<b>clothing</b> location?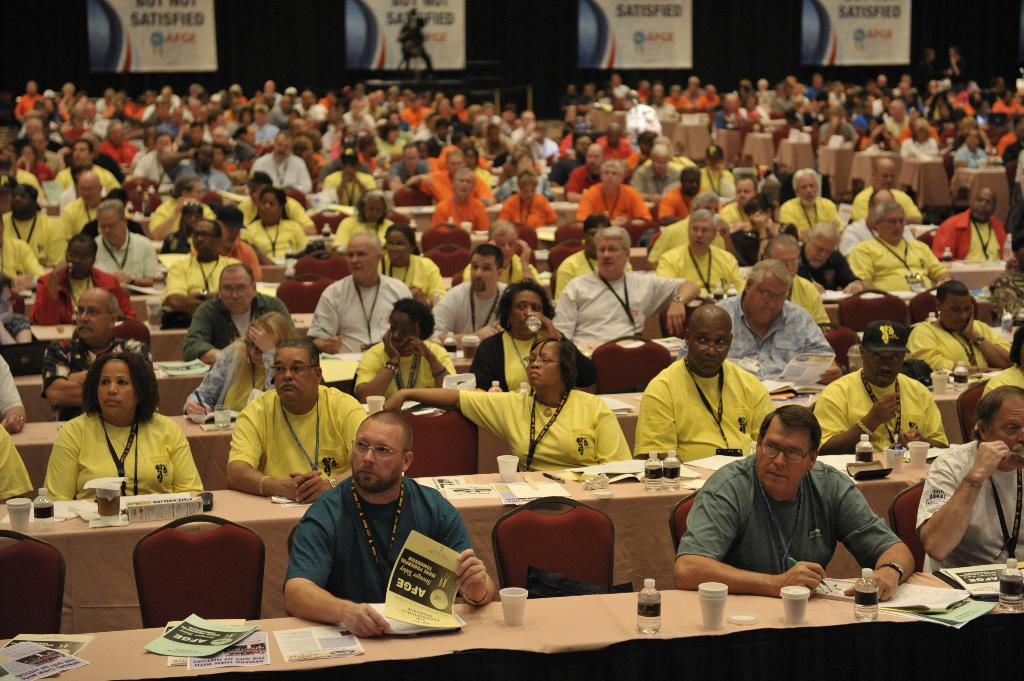
(x1=267, y1=90, x2=282, y2=102)
